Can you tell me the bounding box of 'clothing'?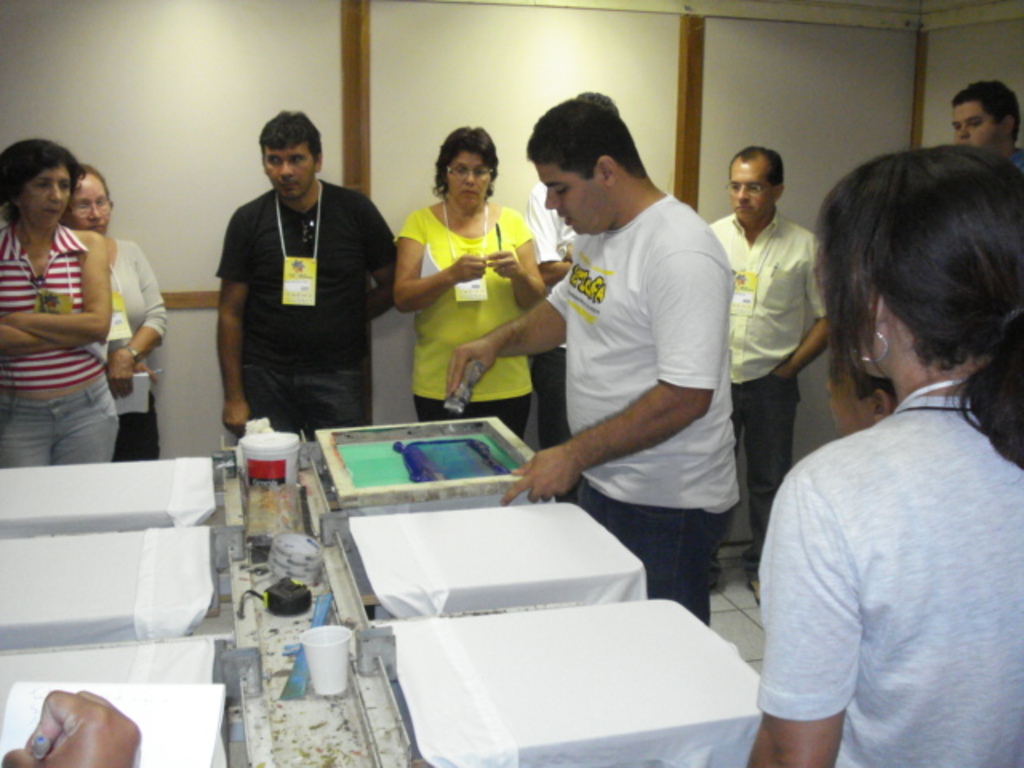
bbox(1006, 147, 1022, 173).
